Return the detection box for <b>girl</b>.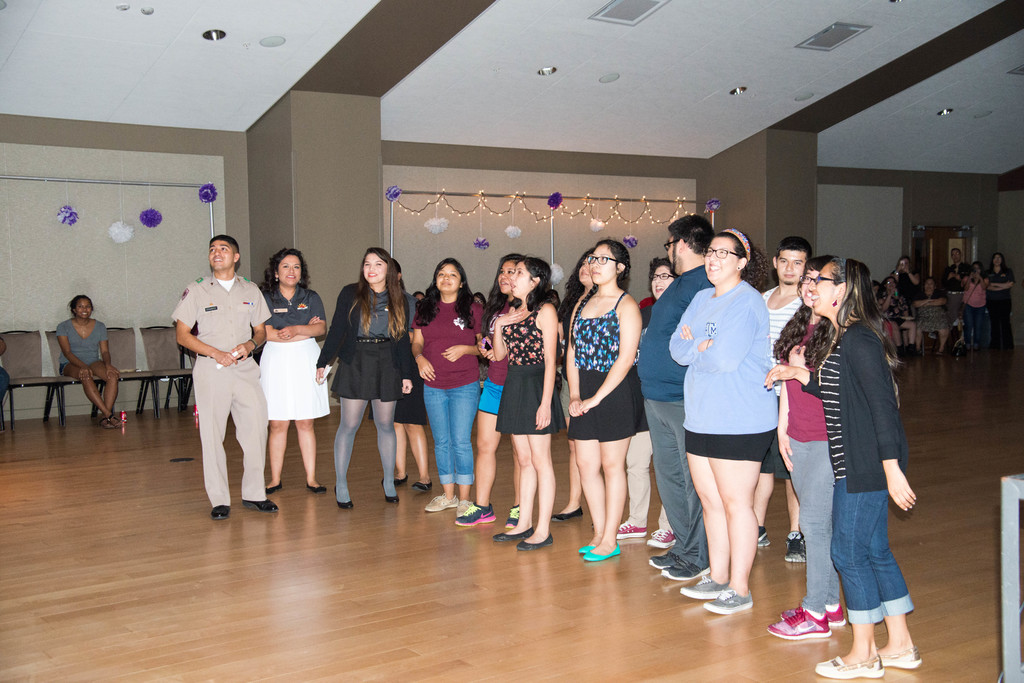
944:245:970:271.
